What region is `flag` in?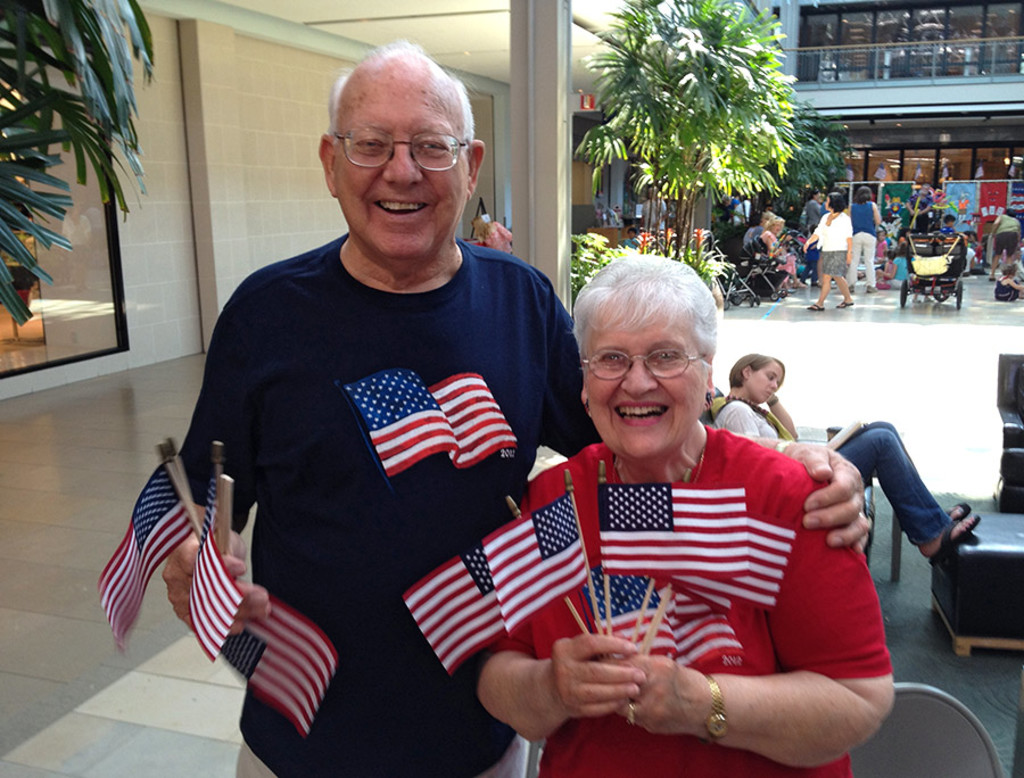
479 496 593 636.
